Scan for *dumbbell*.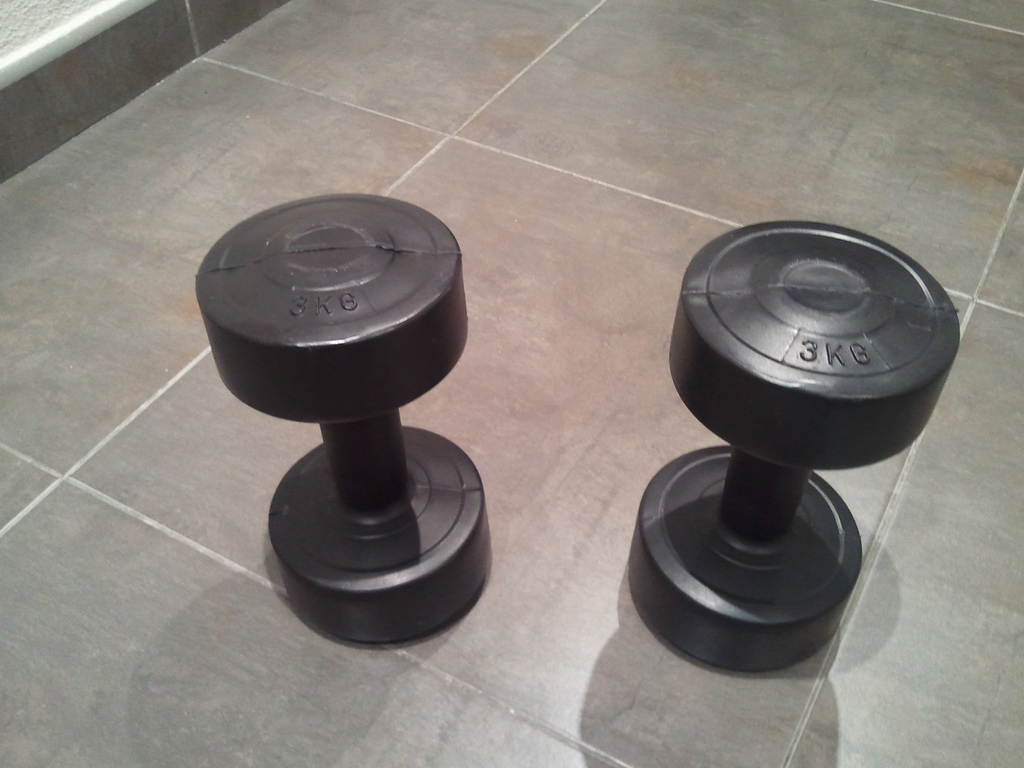
Scan result: rect(195, 188, 493, 648).
